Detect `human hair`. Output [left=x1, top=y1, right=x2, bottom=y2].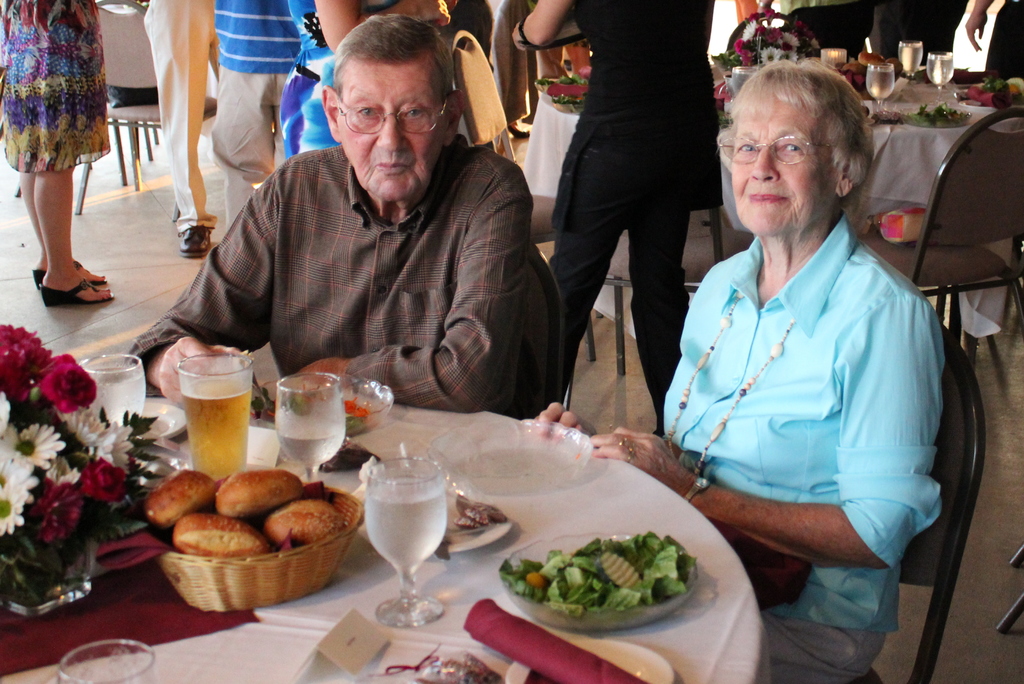
[left=328, top=17, right=457, bottom=123].
